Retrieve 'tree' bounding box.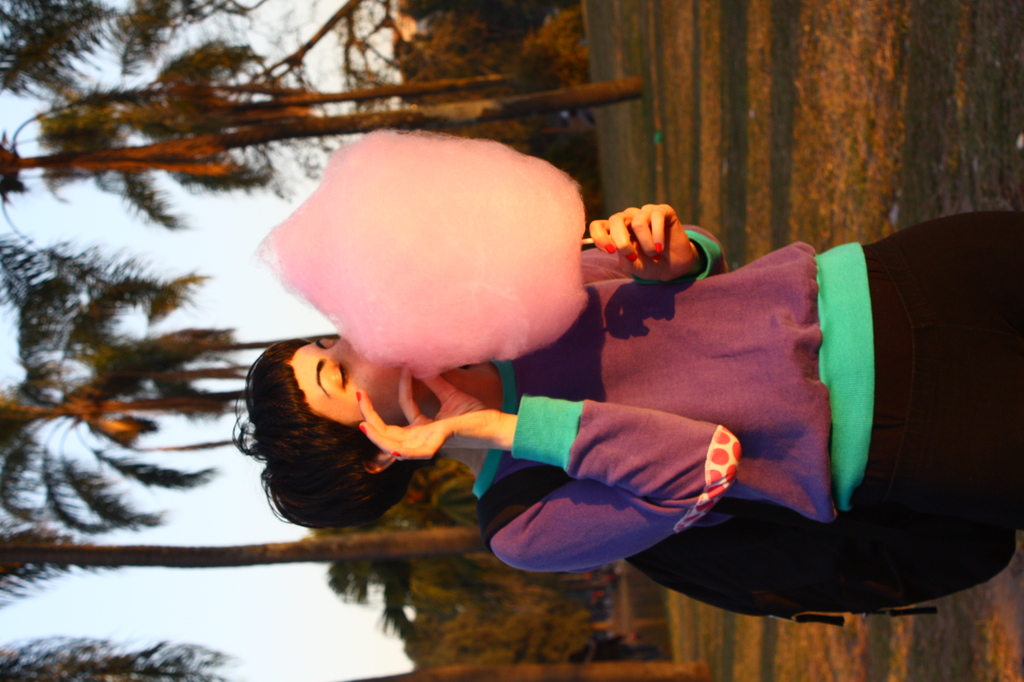
Bounding box: x1=0, y1=629, x2=708, y2=681.
